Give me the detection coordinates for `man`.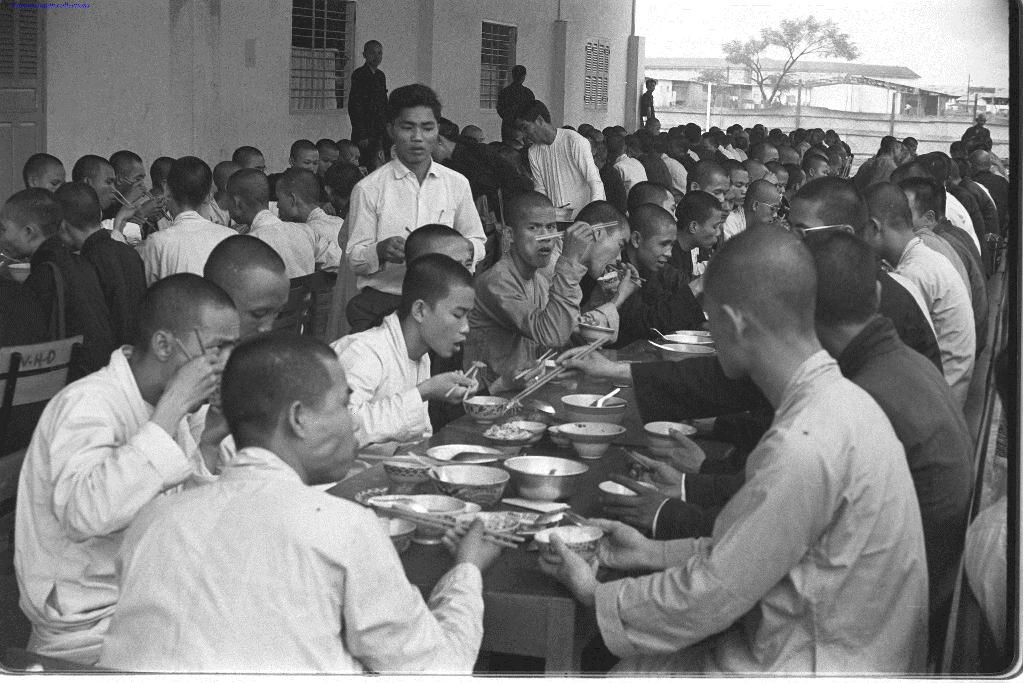
BBox(536, 202, 643, 354).
